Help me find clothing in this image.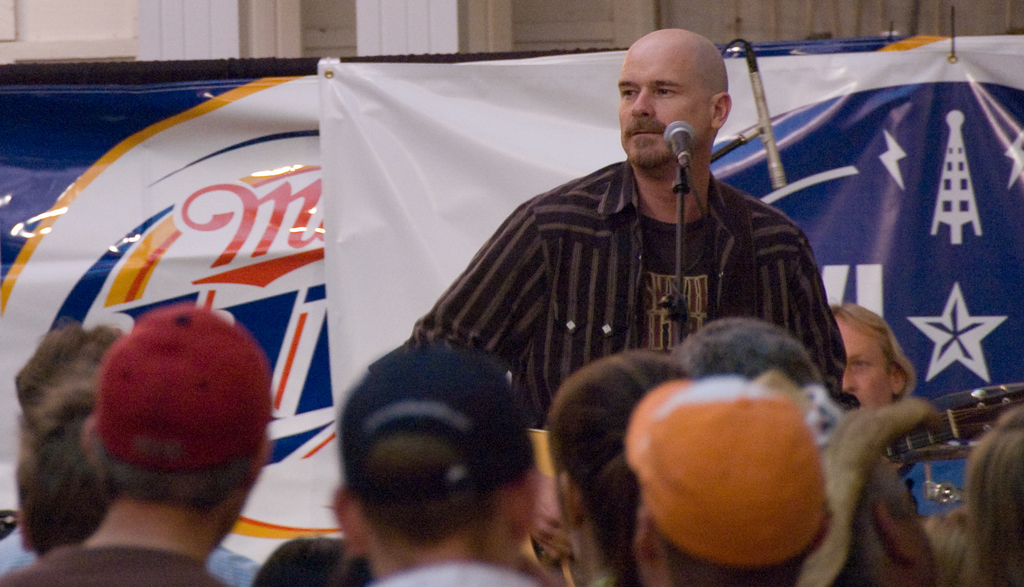
Found it: (x1=0, y1=540, x2=220, y2=586).
